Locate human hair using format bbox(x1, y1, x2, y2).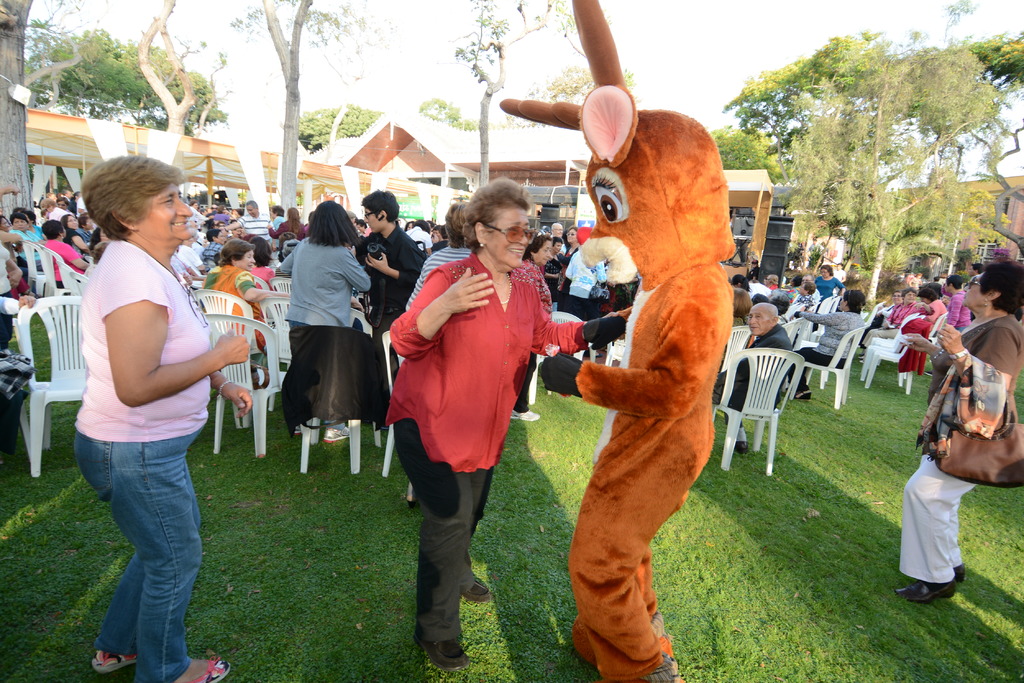
bbox(844, 288, 865, 314).
